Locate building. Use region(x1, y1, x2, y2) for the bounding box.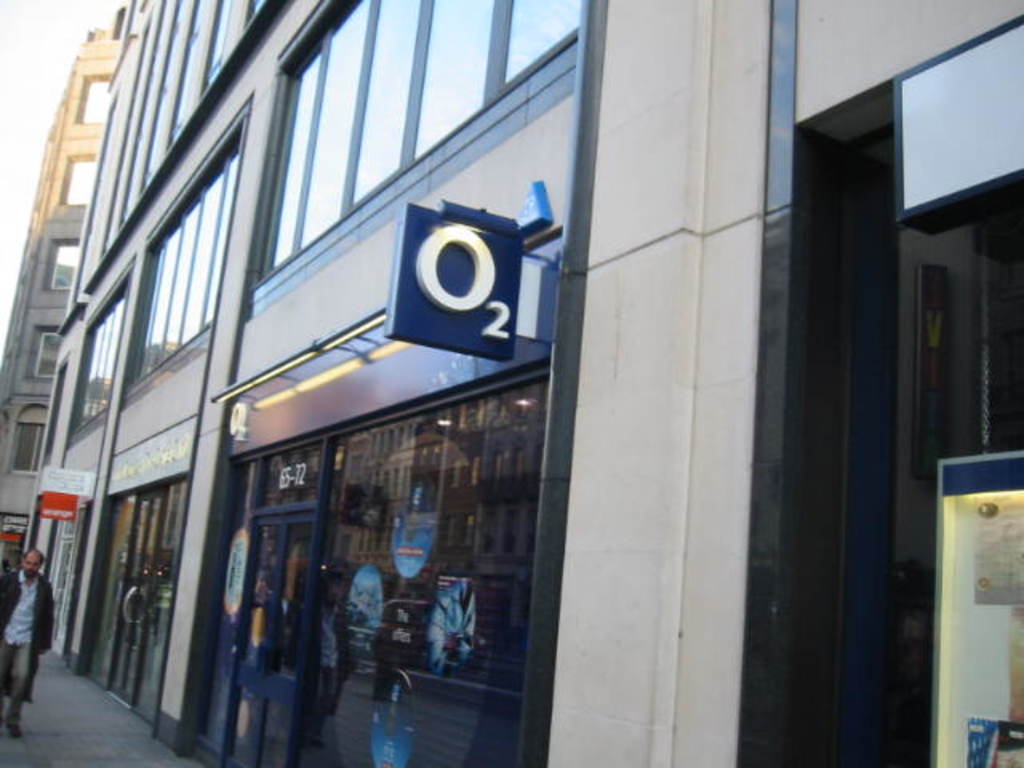
region(0, 6, 126, 558).
